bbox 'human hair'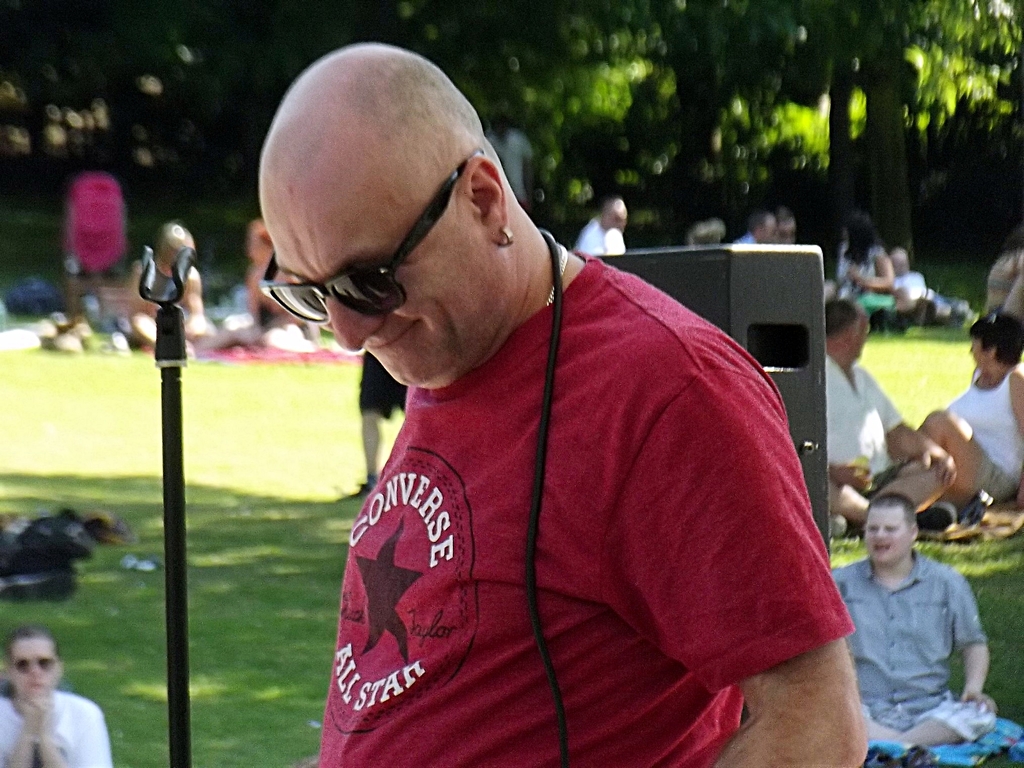
{"left": 688, "top": 217, "right": 724, "bottom": 243}
